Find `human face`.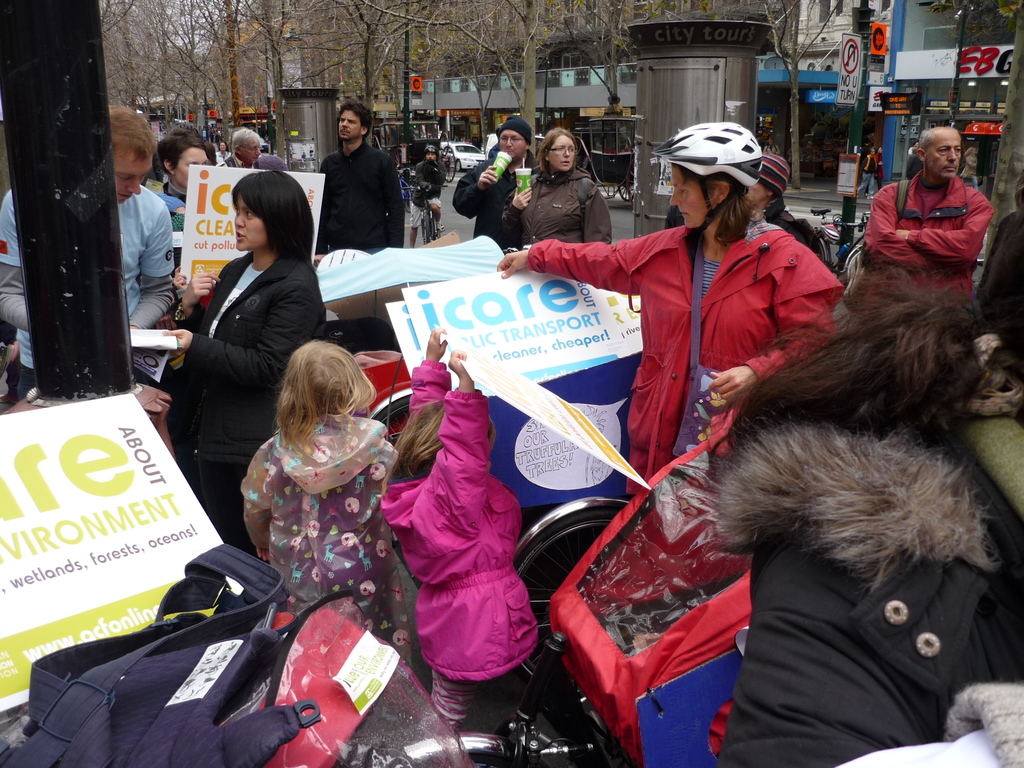
498,126,525,161.
